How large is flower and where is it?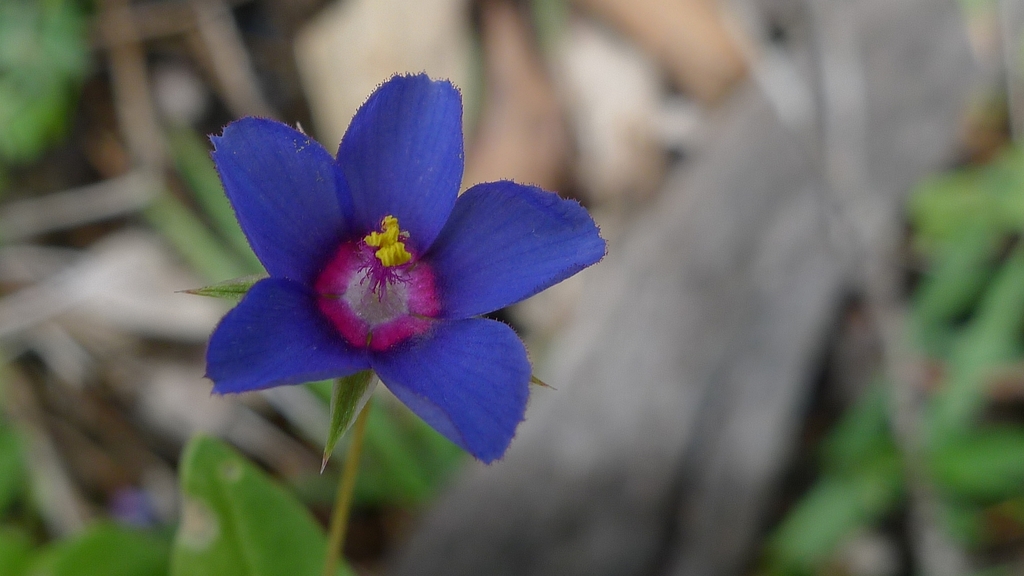
Bounding box: {"left": 180, "top": 74, "right": 597, "bottom": 456}.
